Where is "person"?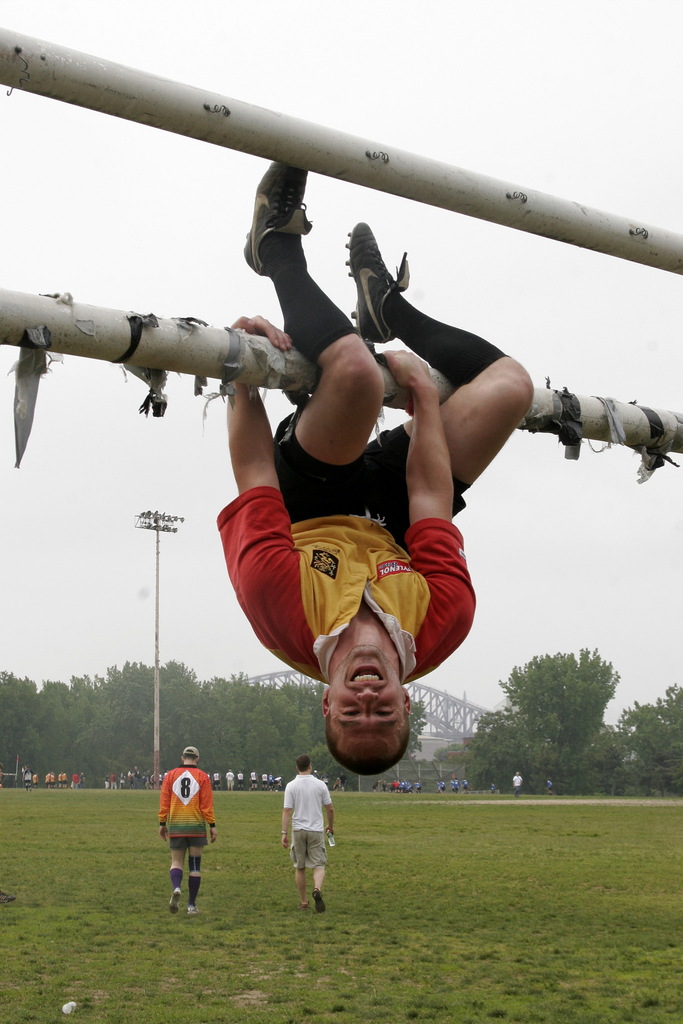
[281, 752, 338, 916].
